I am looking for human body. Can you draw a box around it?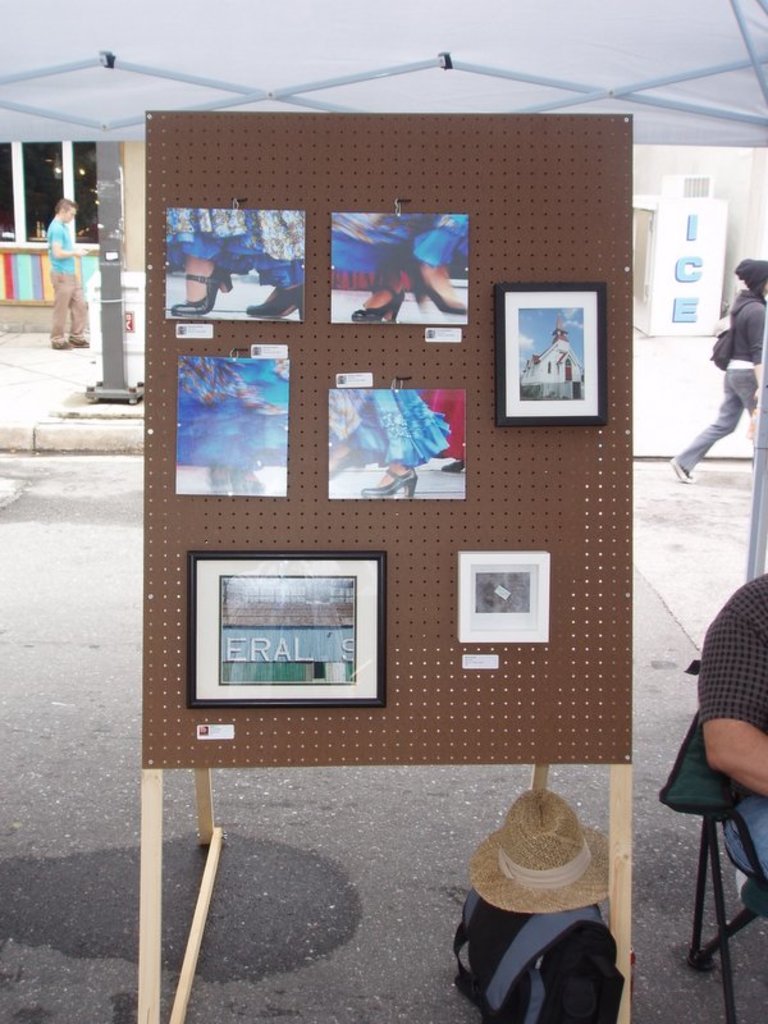
Sure, the bounding box is 673, 247, 767, 484.
